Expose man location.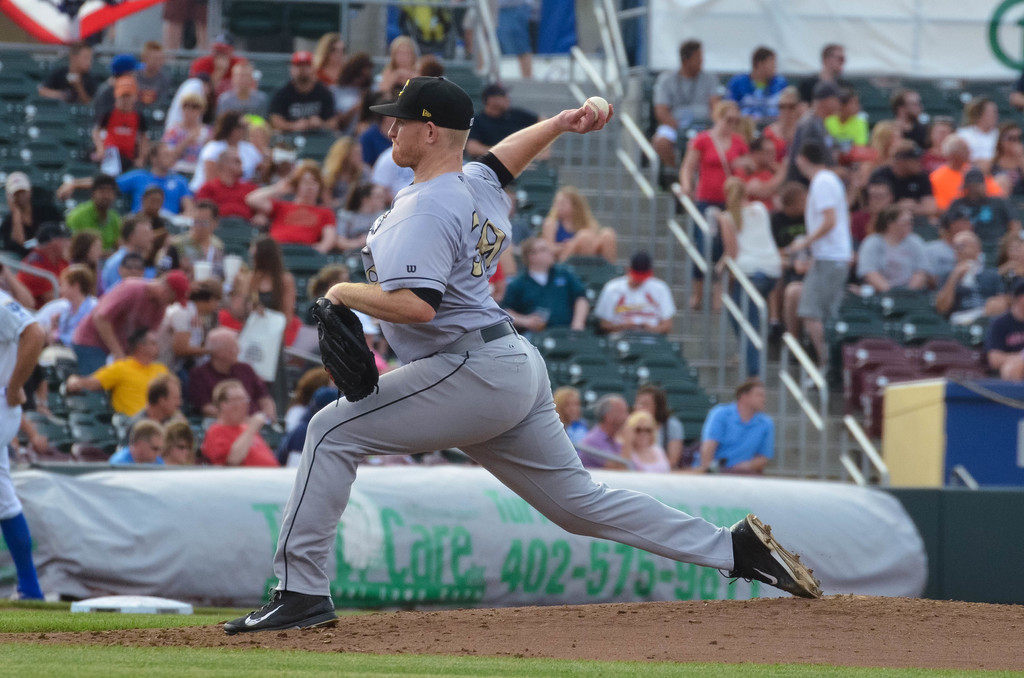
Exposed at 66, 267, 189, 379.
